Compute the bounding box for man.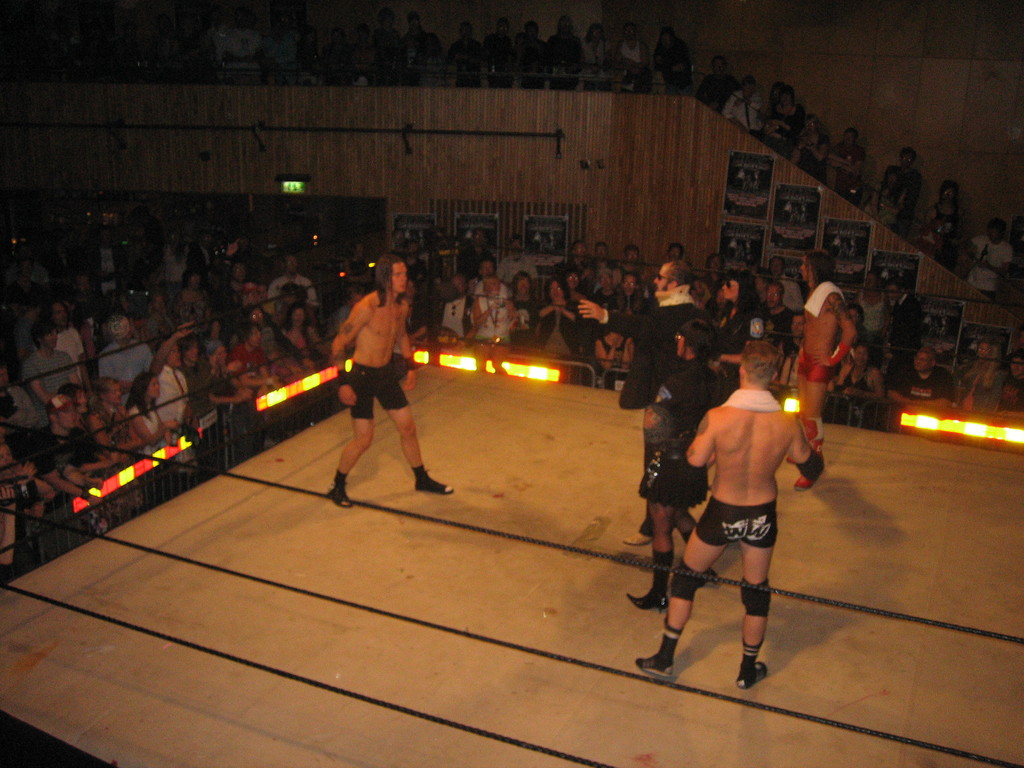
{"left": 787, "top": 252, "right": 858, "bottom": 492}.
